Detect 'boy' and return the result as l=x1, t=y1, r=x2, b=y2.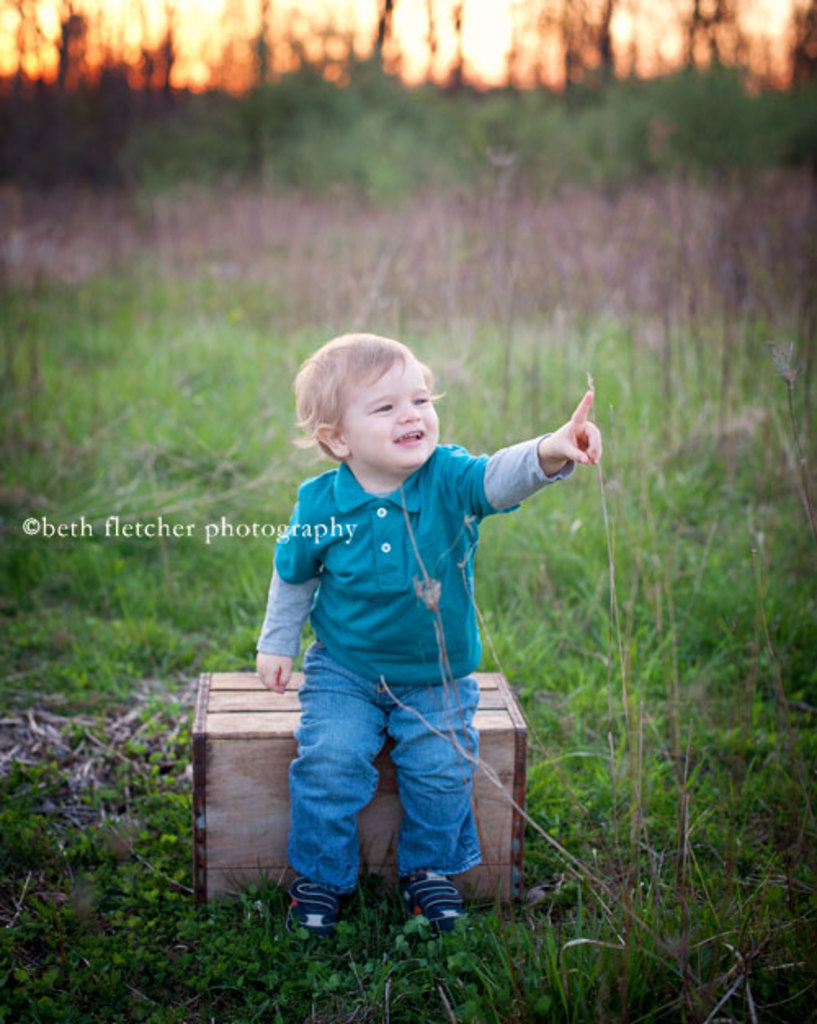
l=257, t=335, r=613, b=949.
